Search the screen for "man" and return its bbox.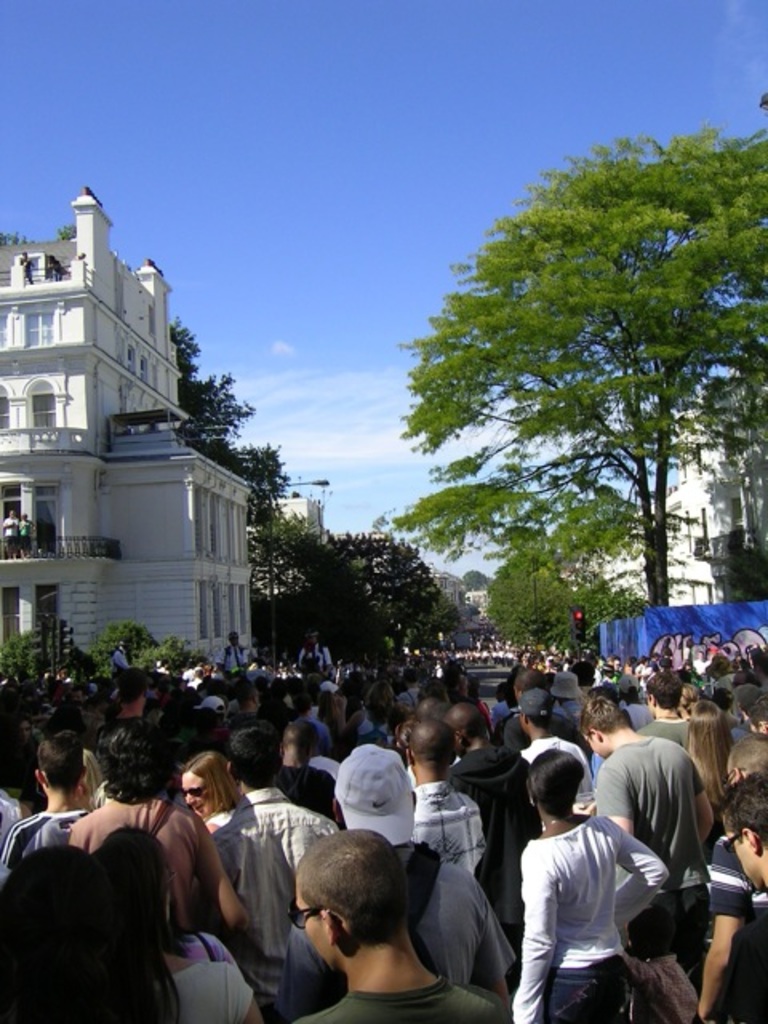
Found: pyautogui.locateOnScreen(402, 720, 485, 882).
